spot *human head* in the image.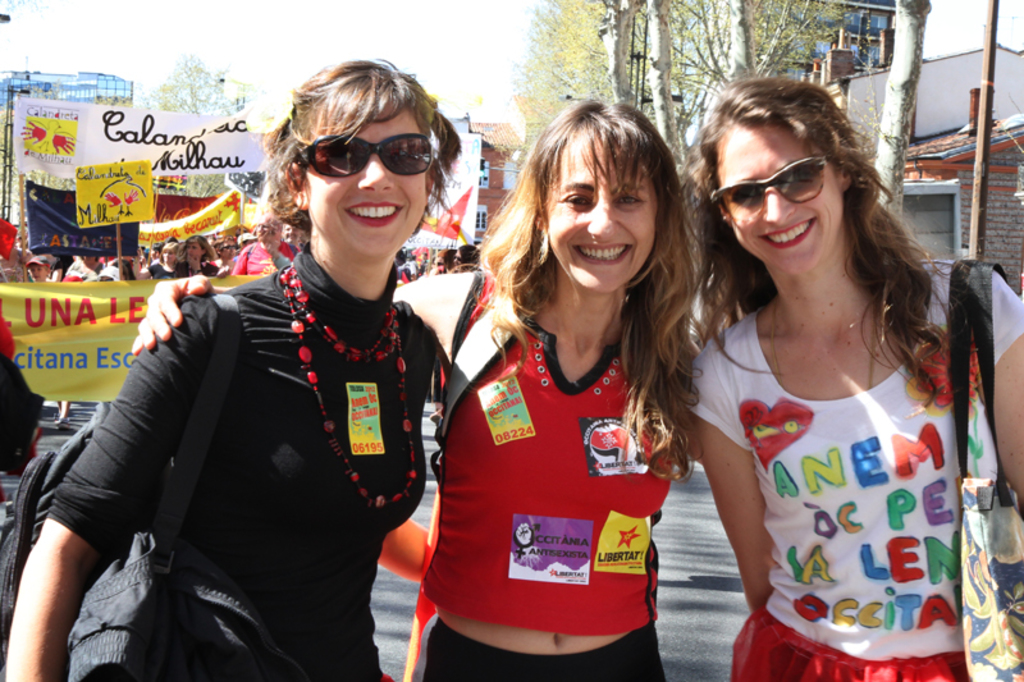
*human head* found at 454 239 477 262.
